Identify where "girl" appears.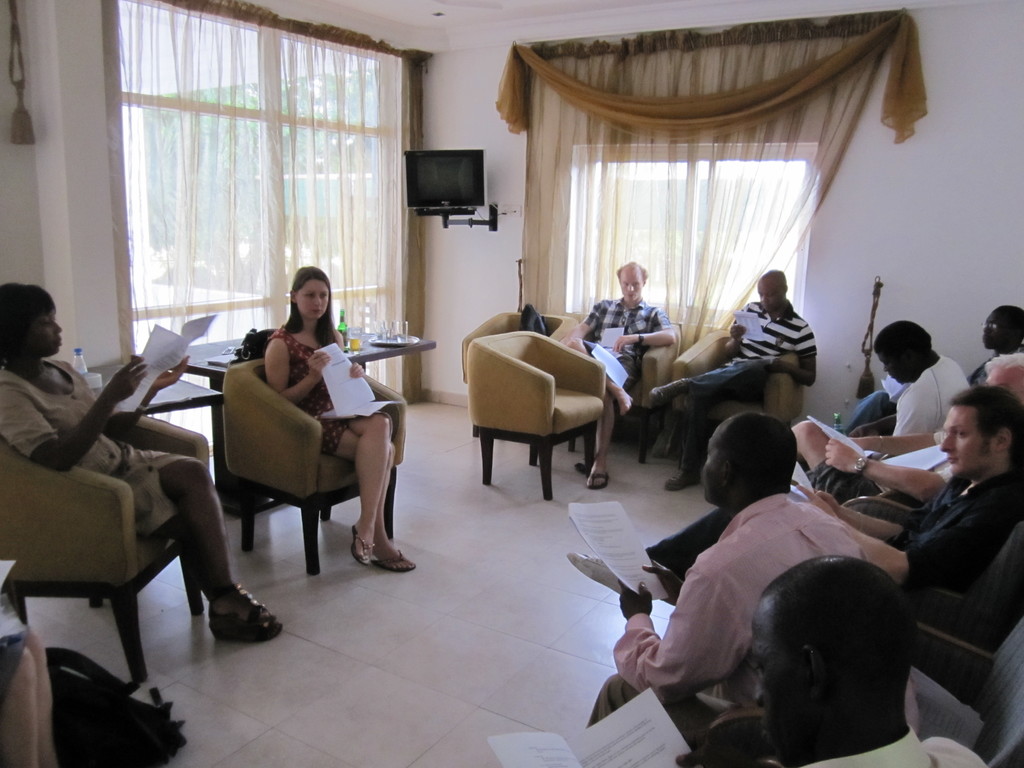
Appears at <bbox>265, 262, 419, 573</bbox>.
